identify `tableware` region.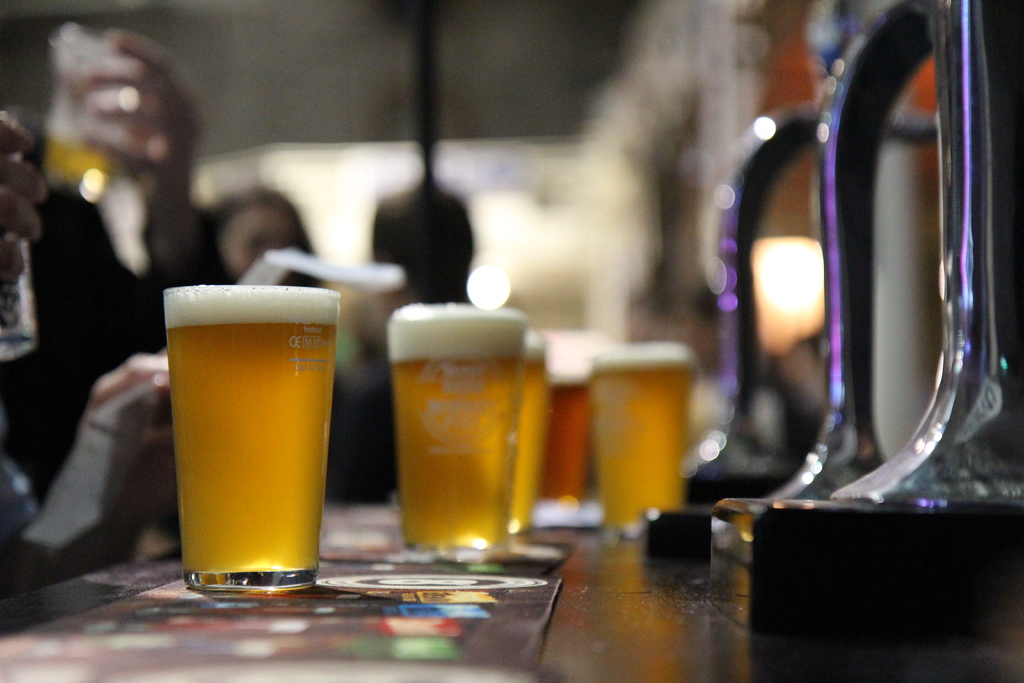
Region: 514, 336, 551, 538.
